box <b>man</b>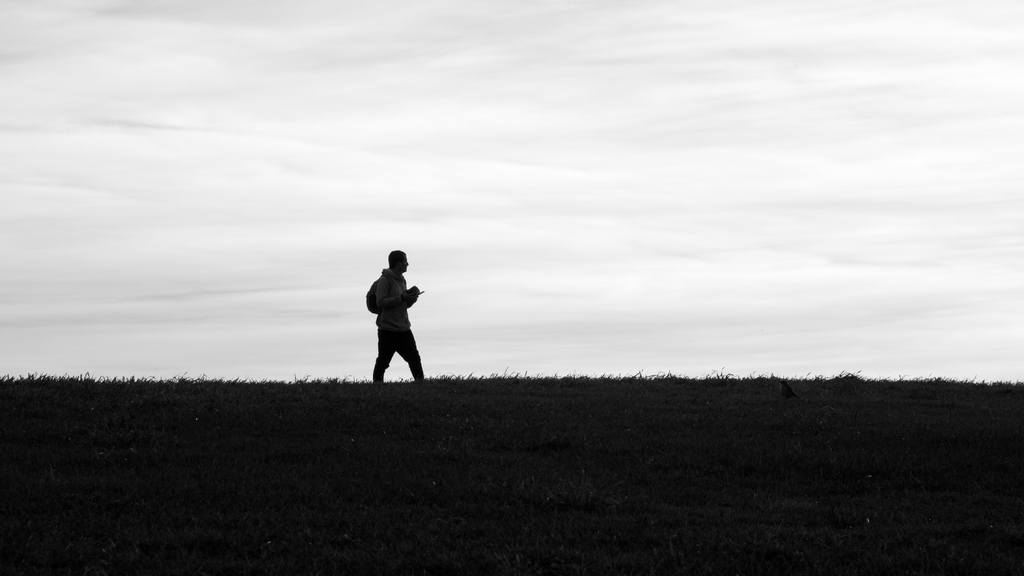
left=372, top=251, right=425, bottom=382
